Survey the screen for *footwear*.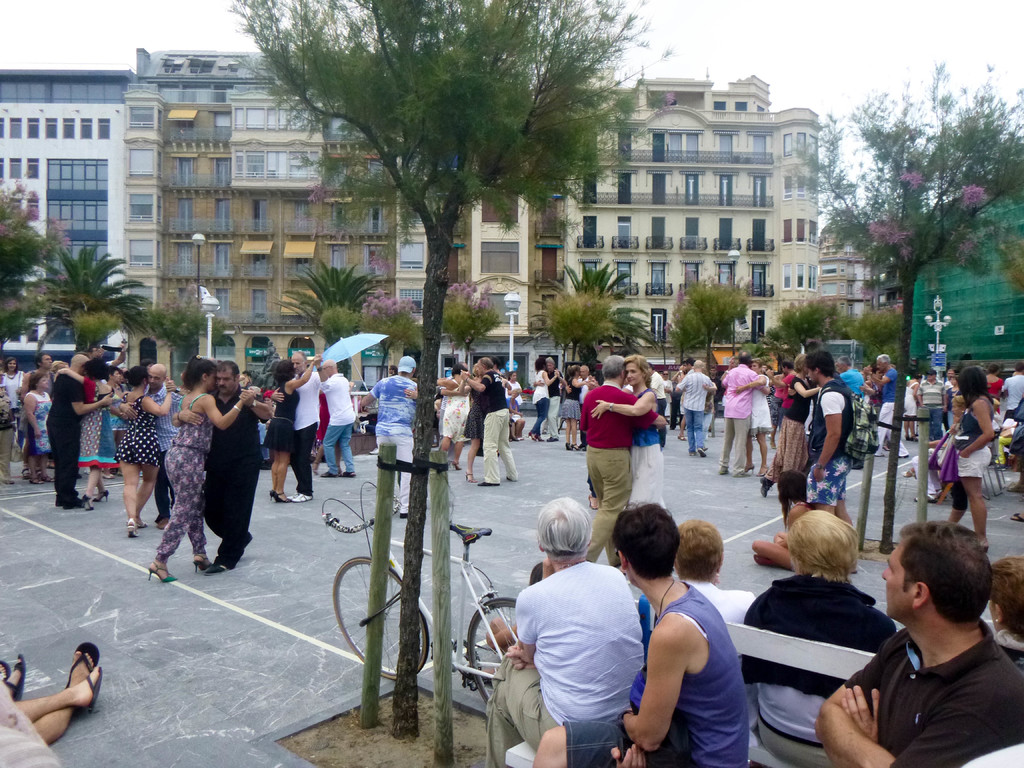
Survey found: crop(291, 490, 317, 504).
